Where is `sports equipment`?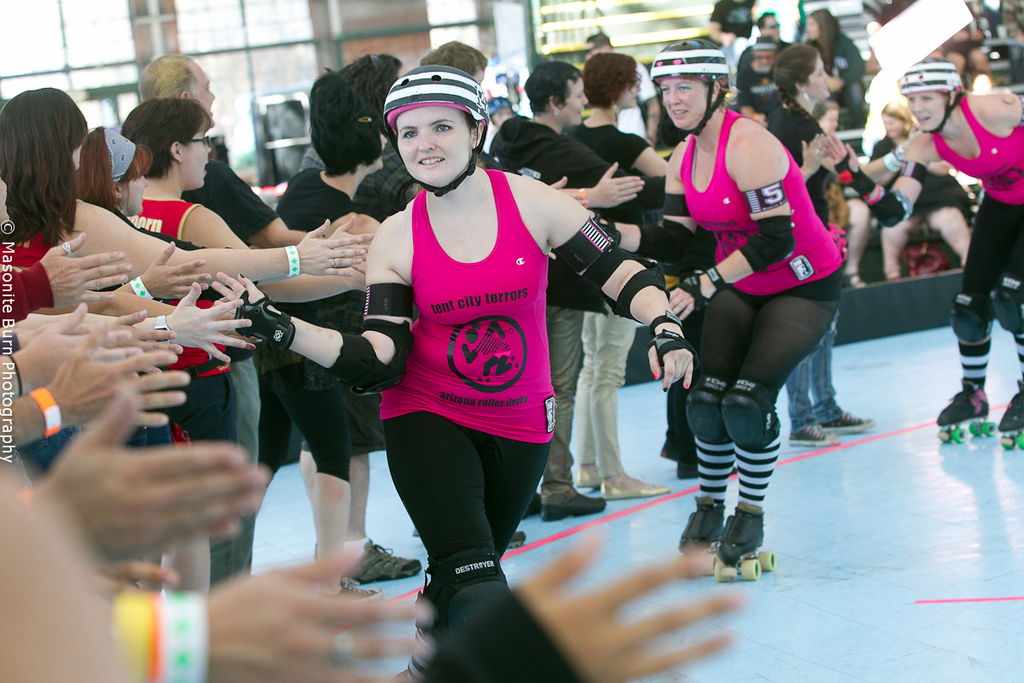
(835,154,905,229).
